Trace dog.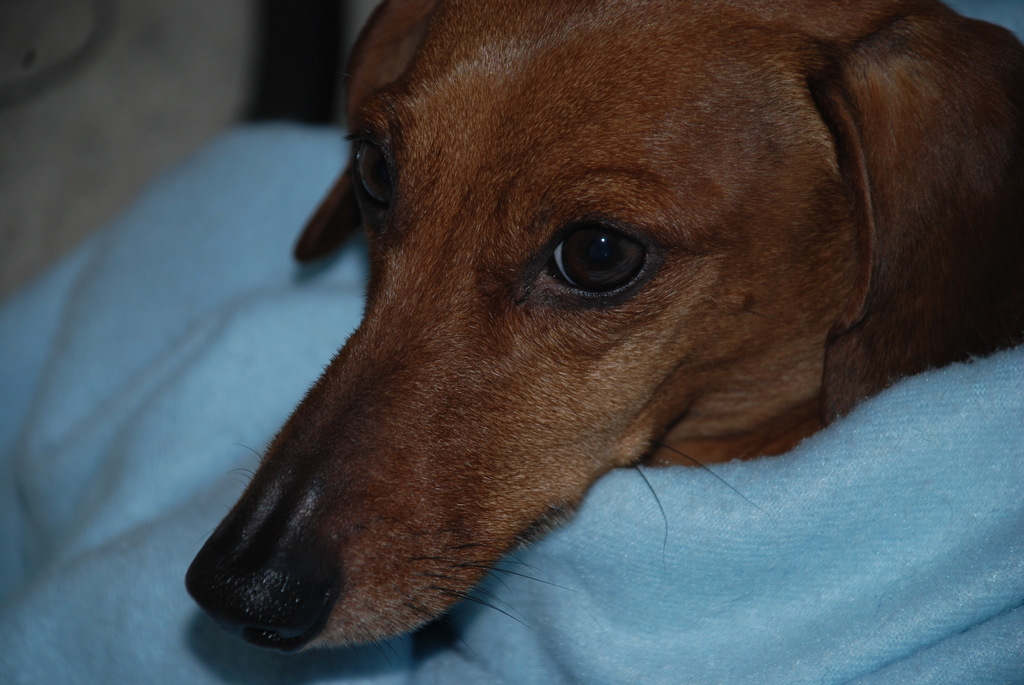
Traced to Rect(184, 0, 1023, 661).
